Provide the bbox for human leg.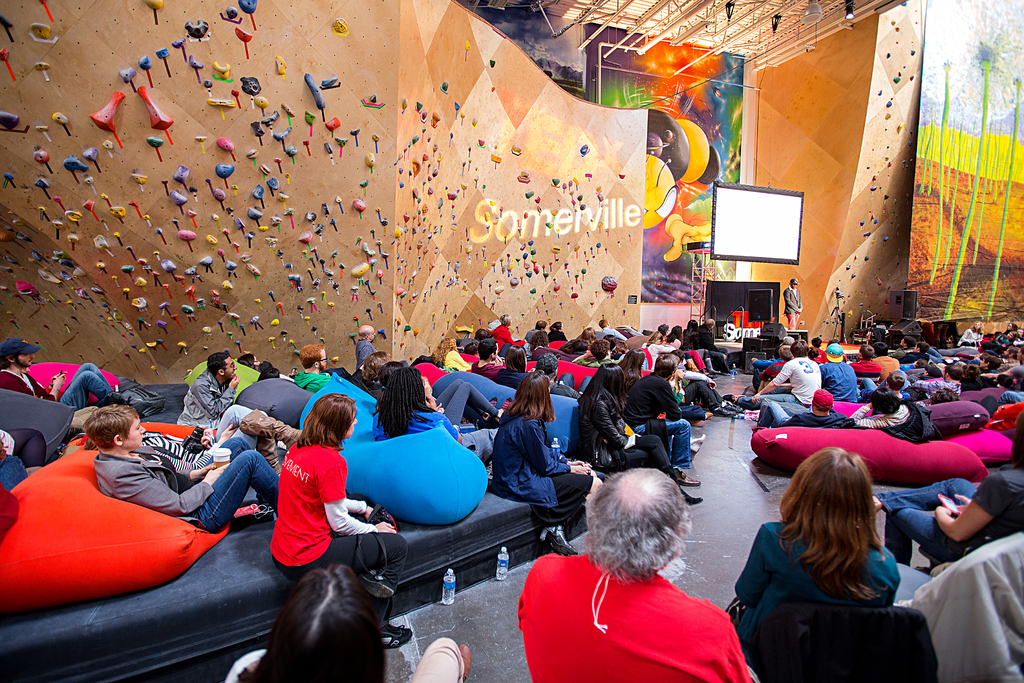
756 395 783 419.
